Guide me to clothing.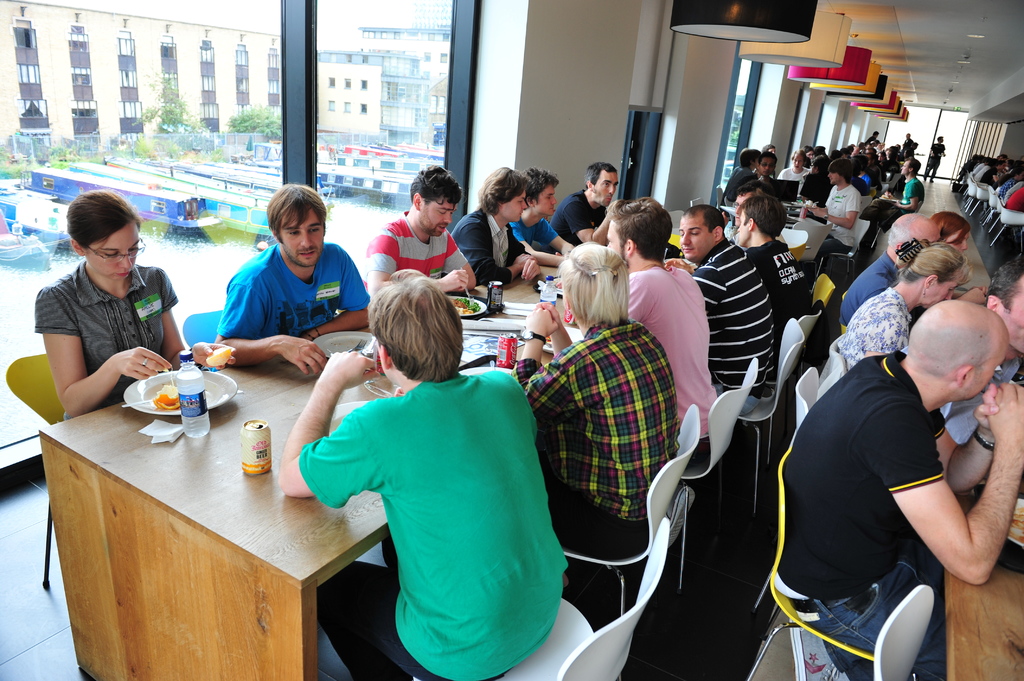
Guidance: 545 193 609 241.
